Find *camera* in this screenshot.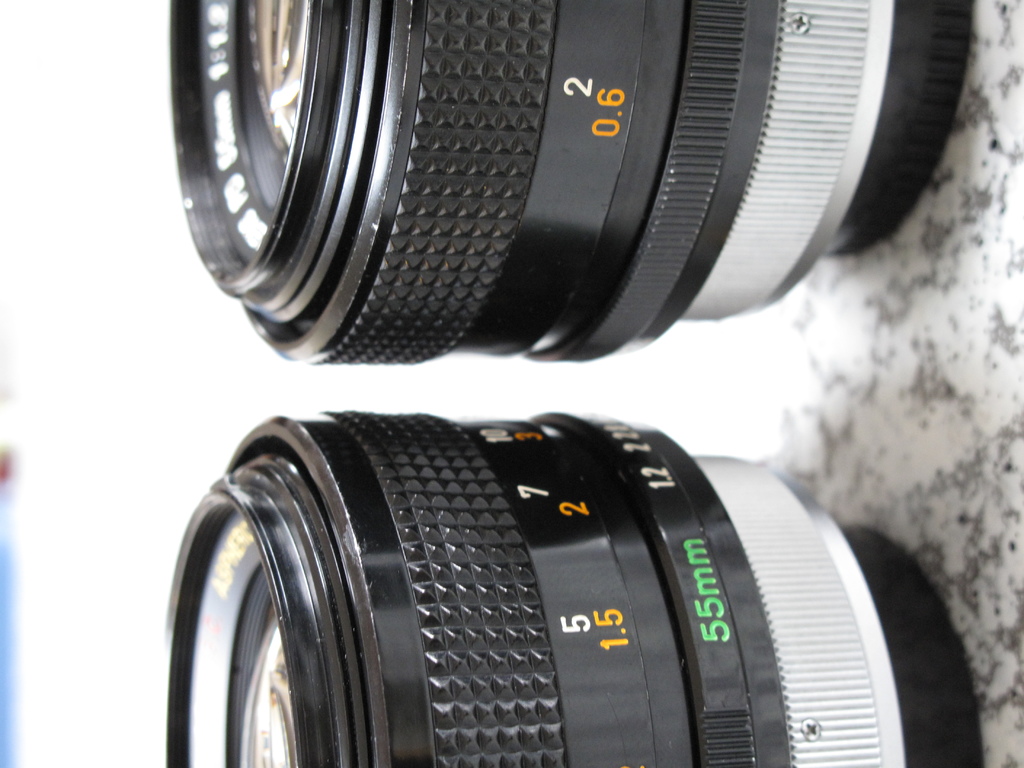
The bounding box for *camera* is pyautogui.locateOnScreen(168, 0, 973, 360).
